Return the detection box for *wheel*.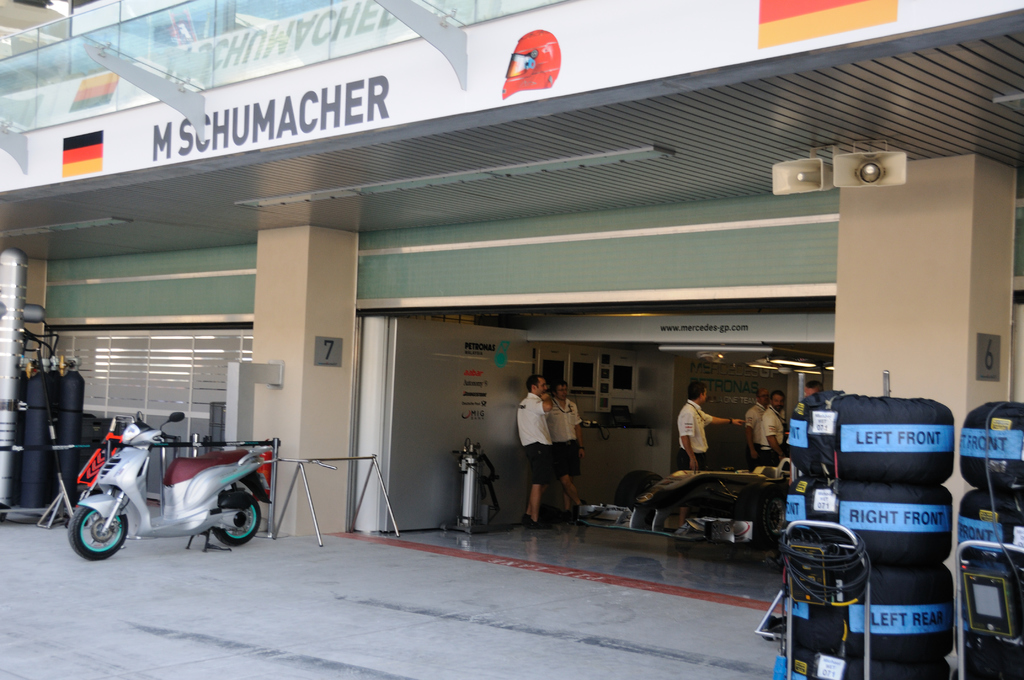
[left=957, top=560, right=1023, bottom=619].
